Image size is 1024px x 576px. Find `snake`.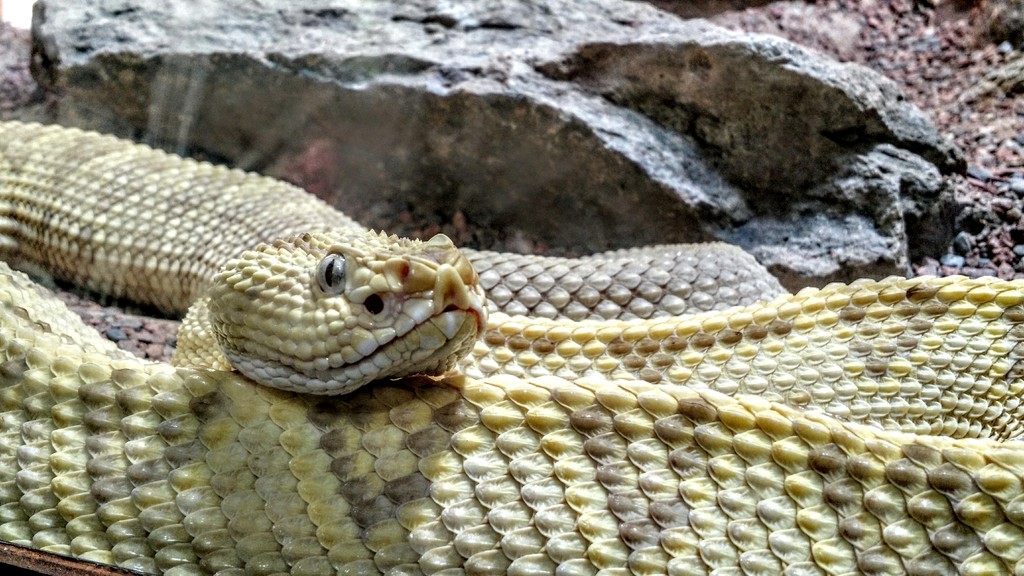
left=1, top=116, right=1023, bottom=575.
